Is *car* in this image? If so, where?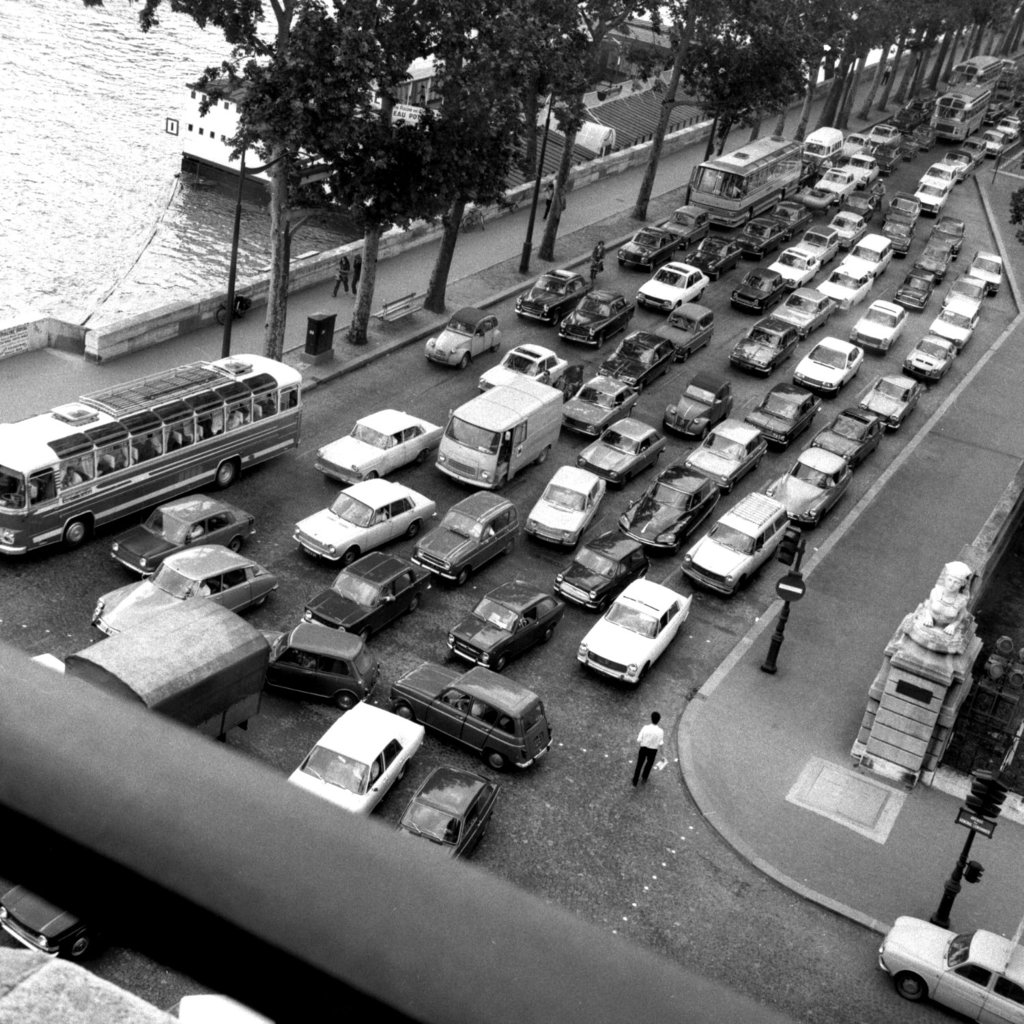
Yes, at locate(485, 335, 558, 382).
